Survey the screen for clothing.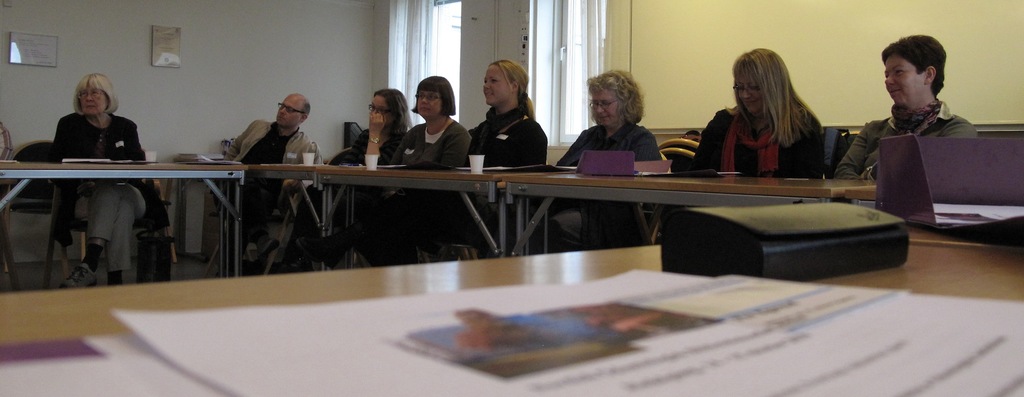
Survey found: locate(227, 118, 329, 266).
